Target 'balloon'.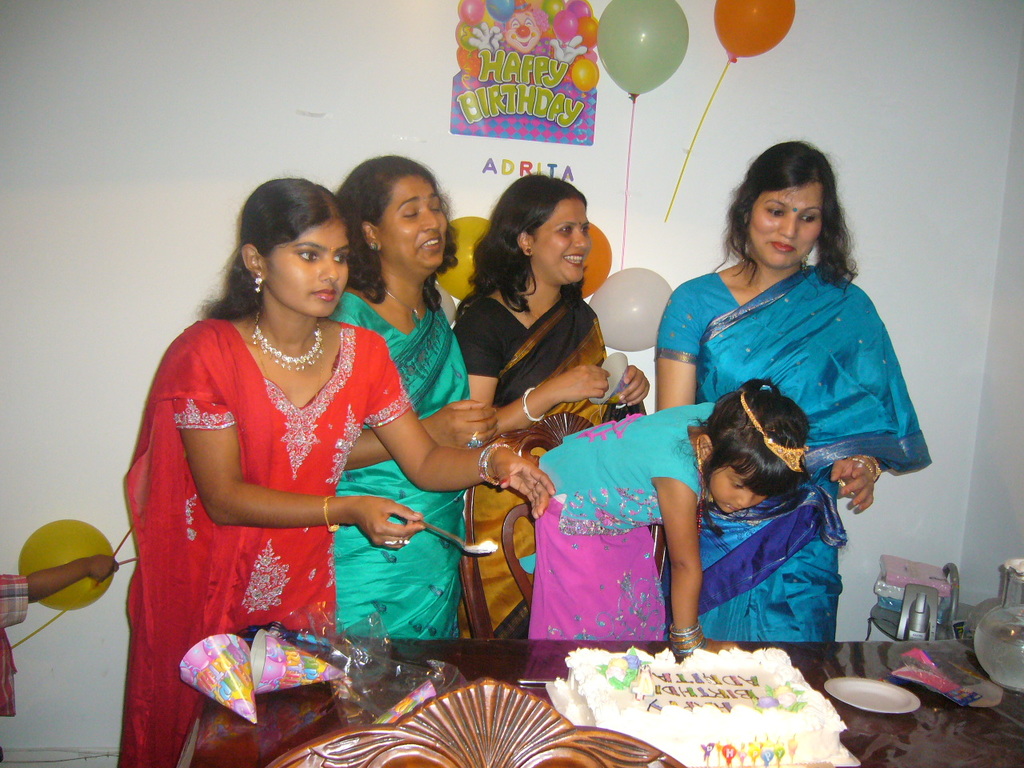
Target region: crop(434, 213, 487, 298).
